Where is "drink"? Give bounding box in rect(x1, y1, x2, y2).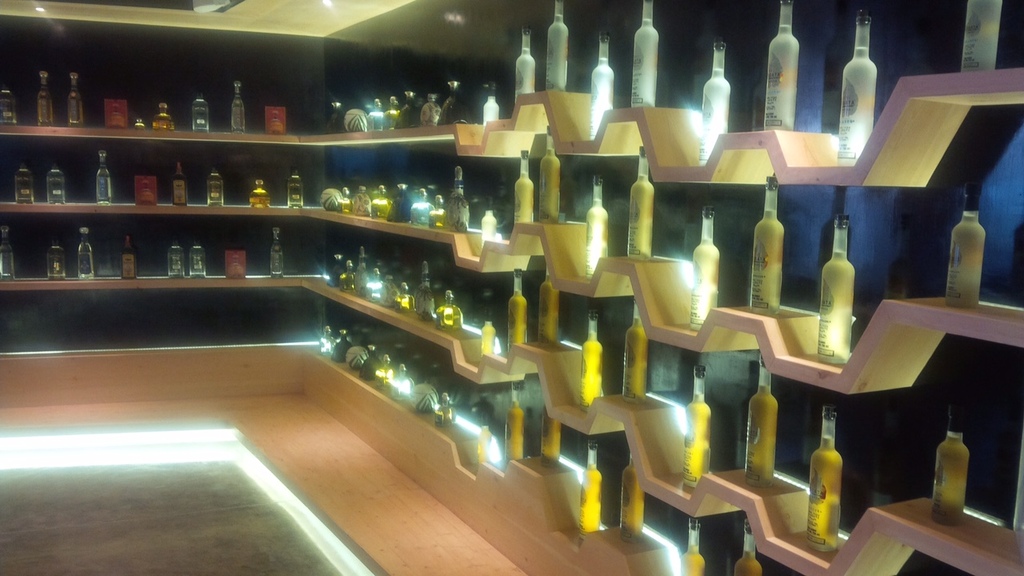
rect(288, 166, 305, 206).
